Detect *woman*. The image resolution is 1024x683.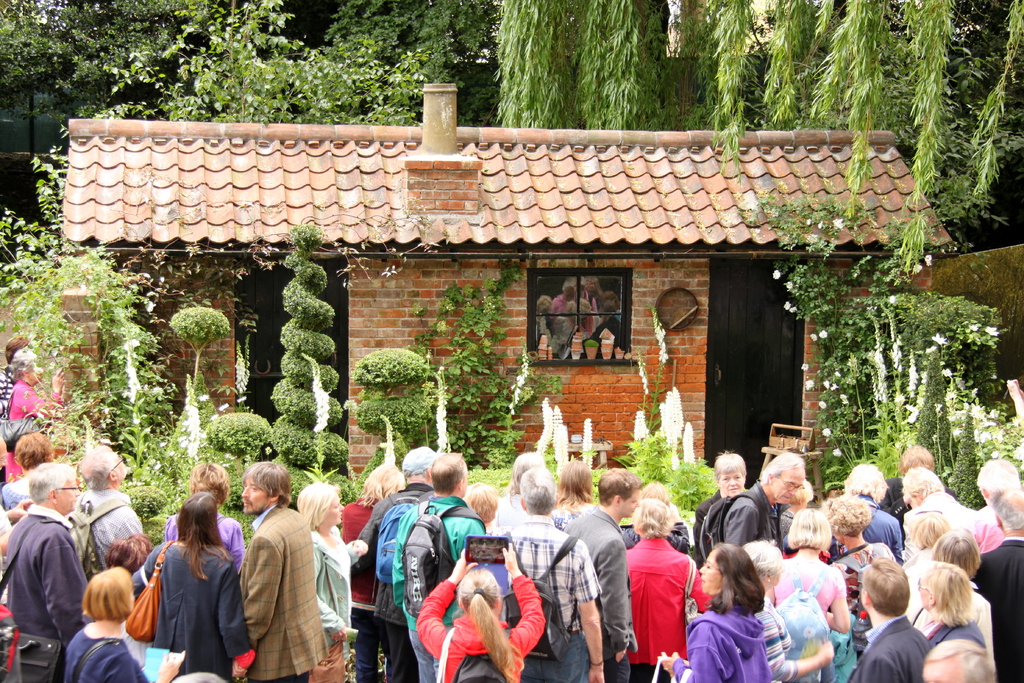
[762, 502, 855, 638].
